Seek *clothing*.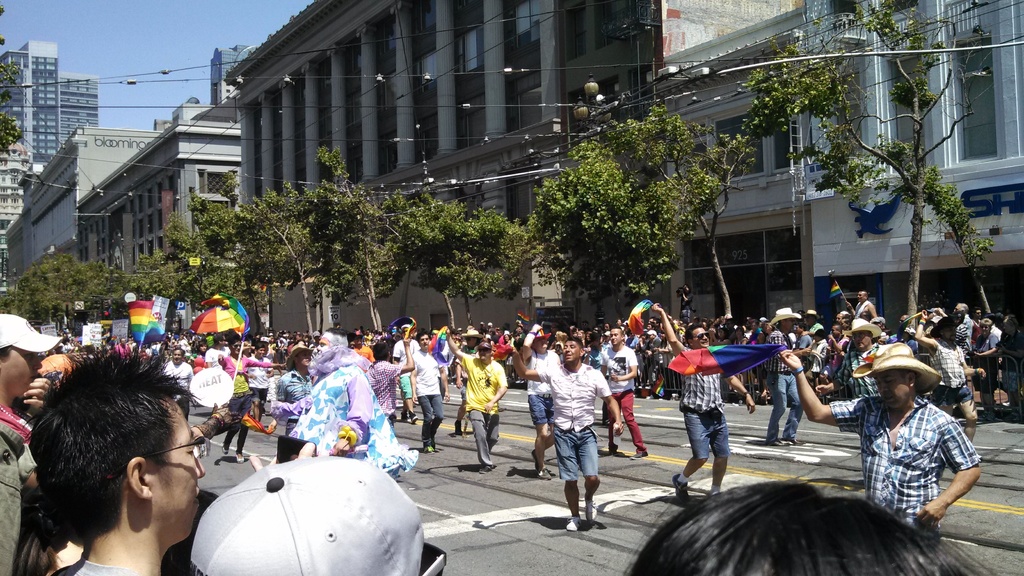
x1=275, y1=374, x2=307, y2=451.
